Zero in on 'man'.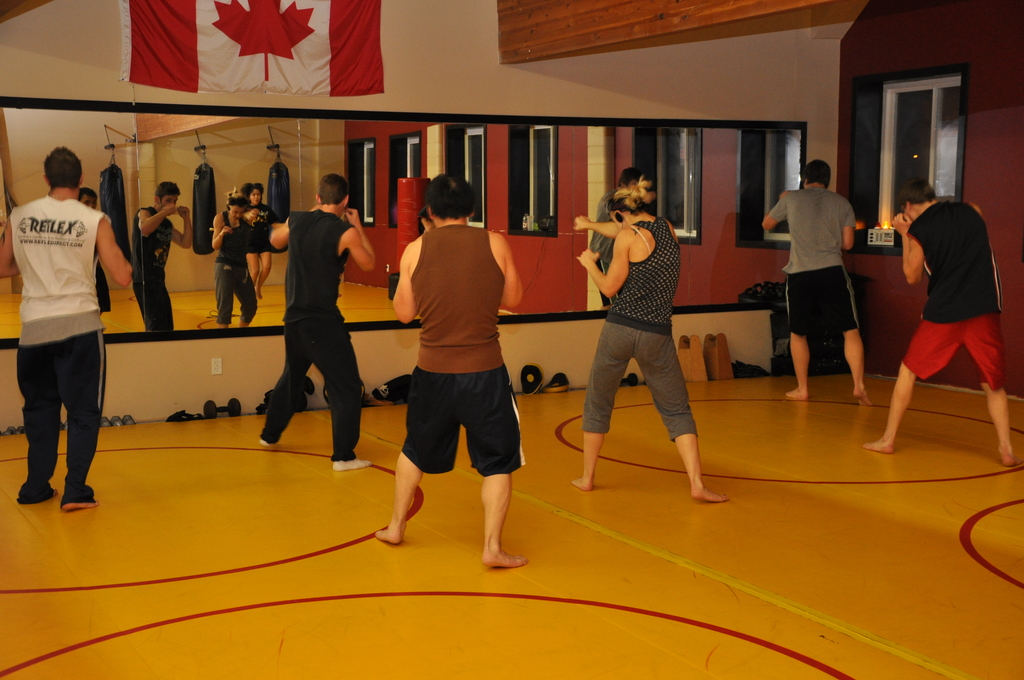
Zeroed in: rect(590, 166, 646, 311).
